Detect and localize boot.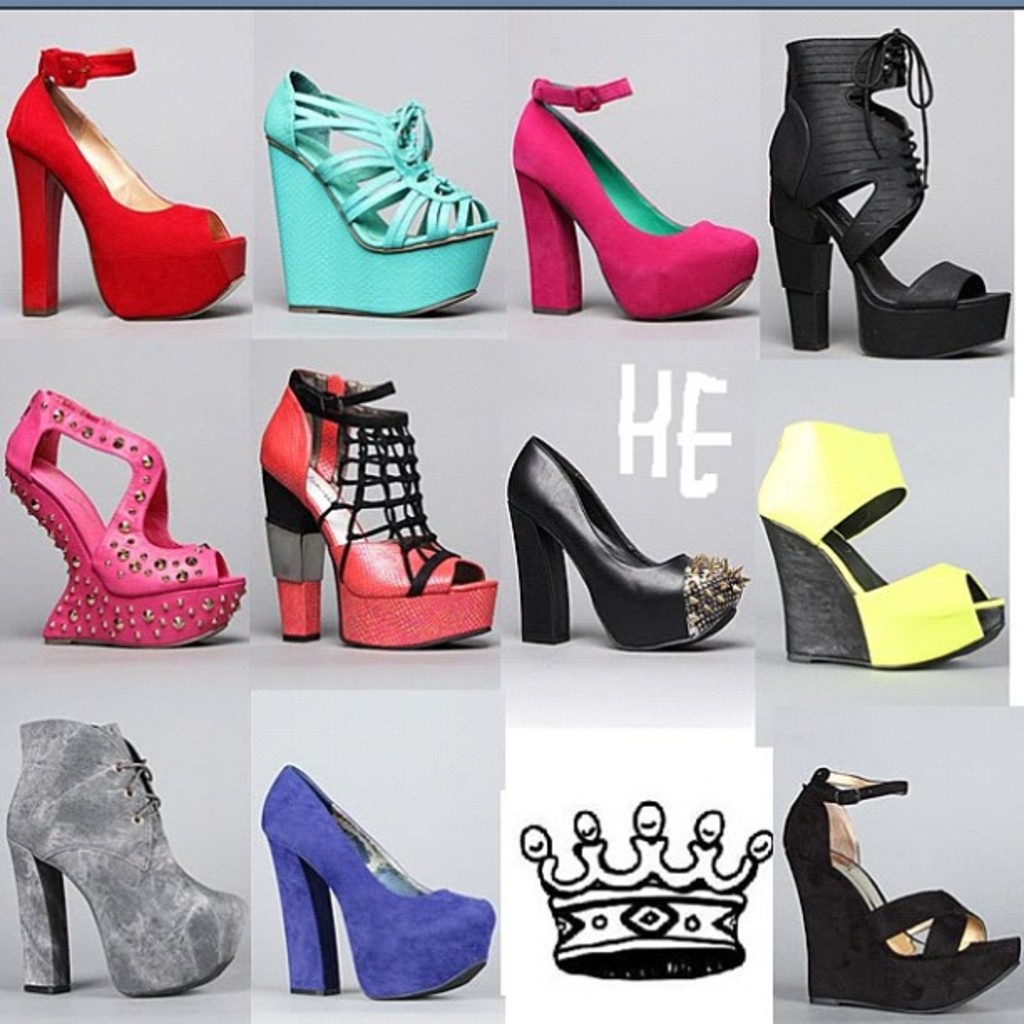
Localized at l=264, t=370, r=499, b=648.
